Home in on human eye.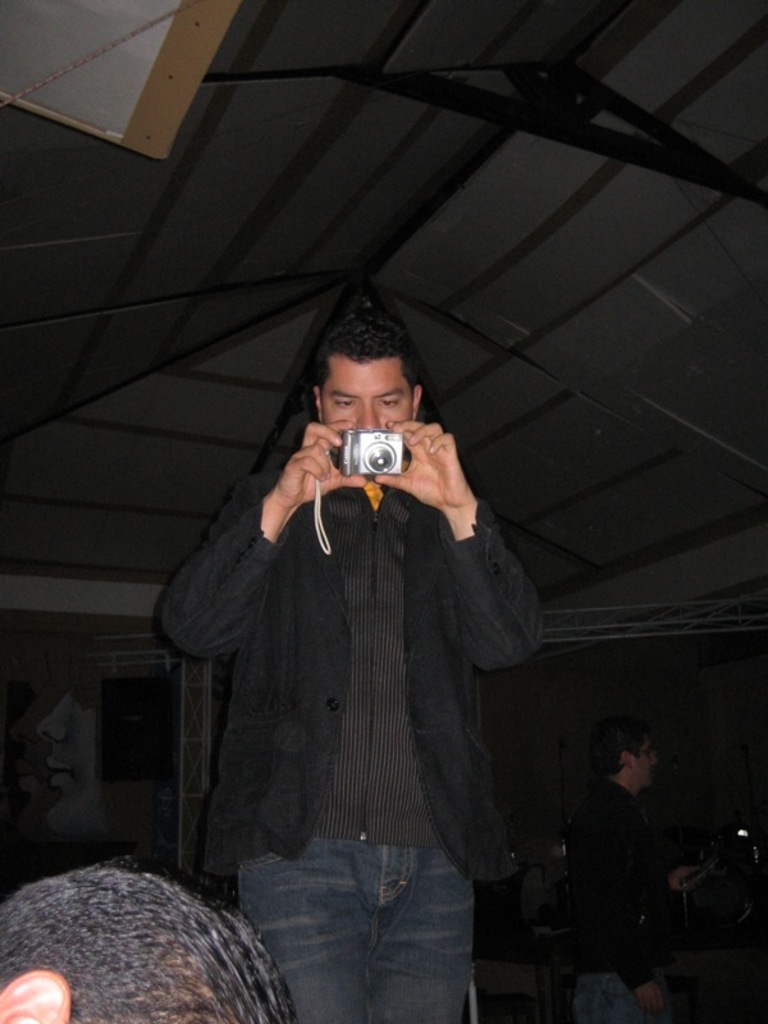
Homed in at <box>332,396,357,412</box>.
